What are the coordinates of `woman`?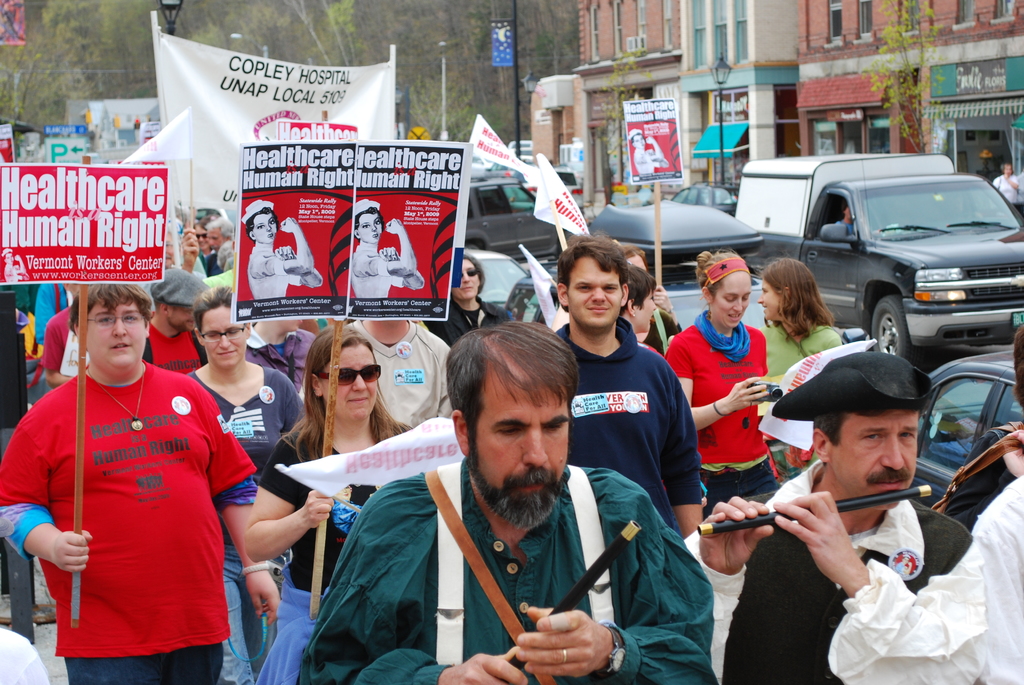
664, 249, 780, 519.
